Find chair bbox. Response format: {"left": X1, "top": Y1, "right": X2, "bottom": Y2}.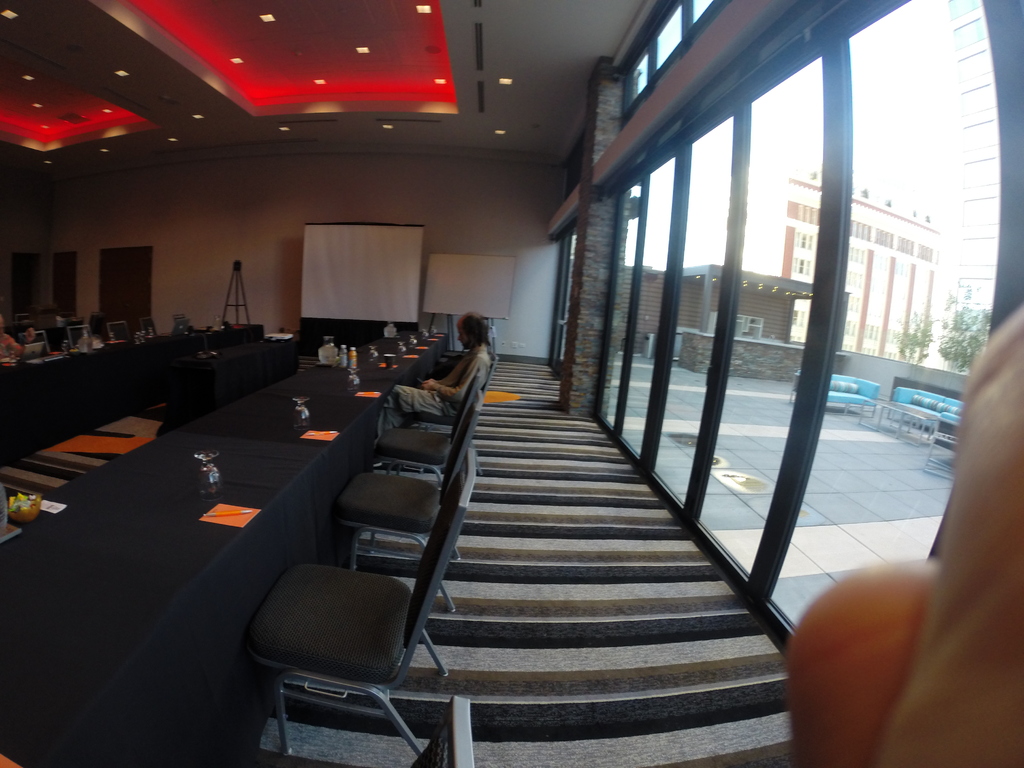
{"left": 244, "top": 694, "right": 481, "bottom": 767}.
